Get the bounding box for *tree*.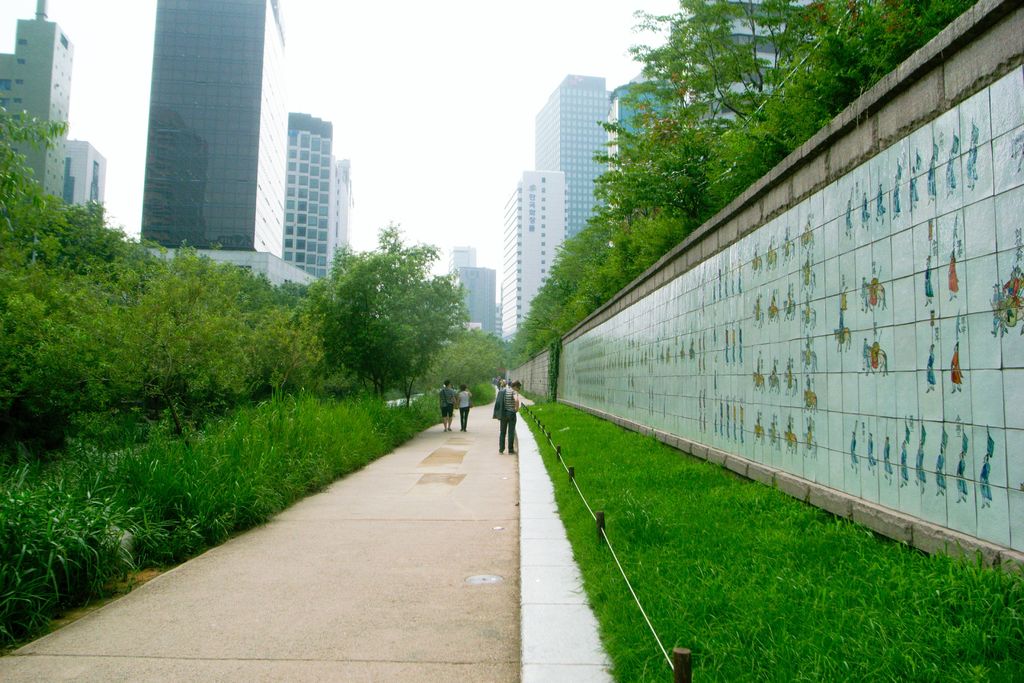
box=[299, 213, 463, 400].
